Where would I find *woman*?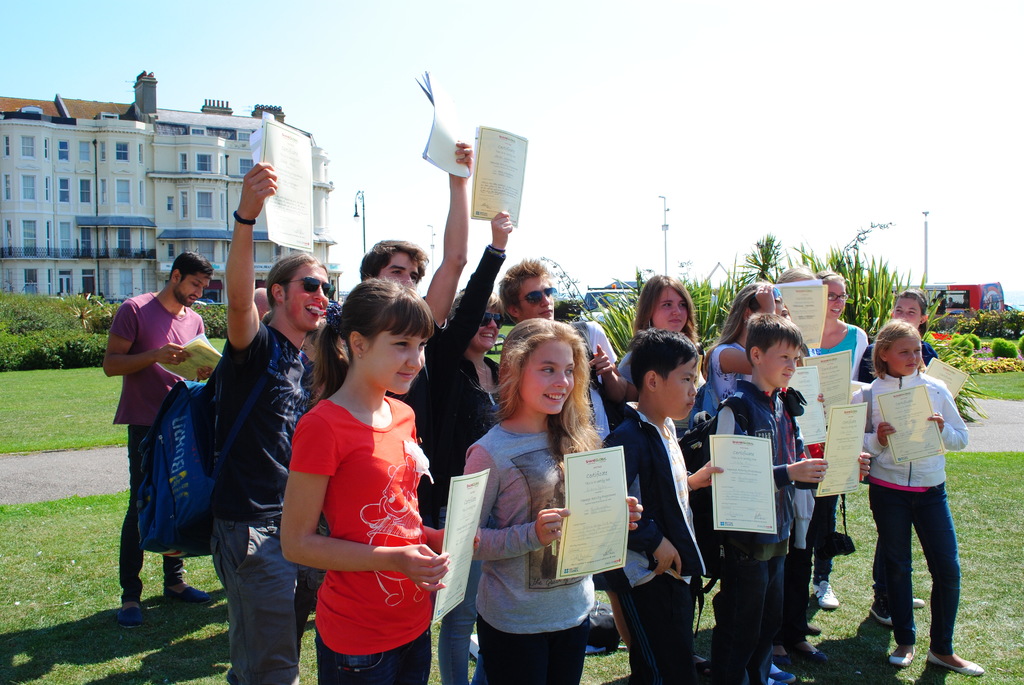
At region(613, 272, 705, 672).
